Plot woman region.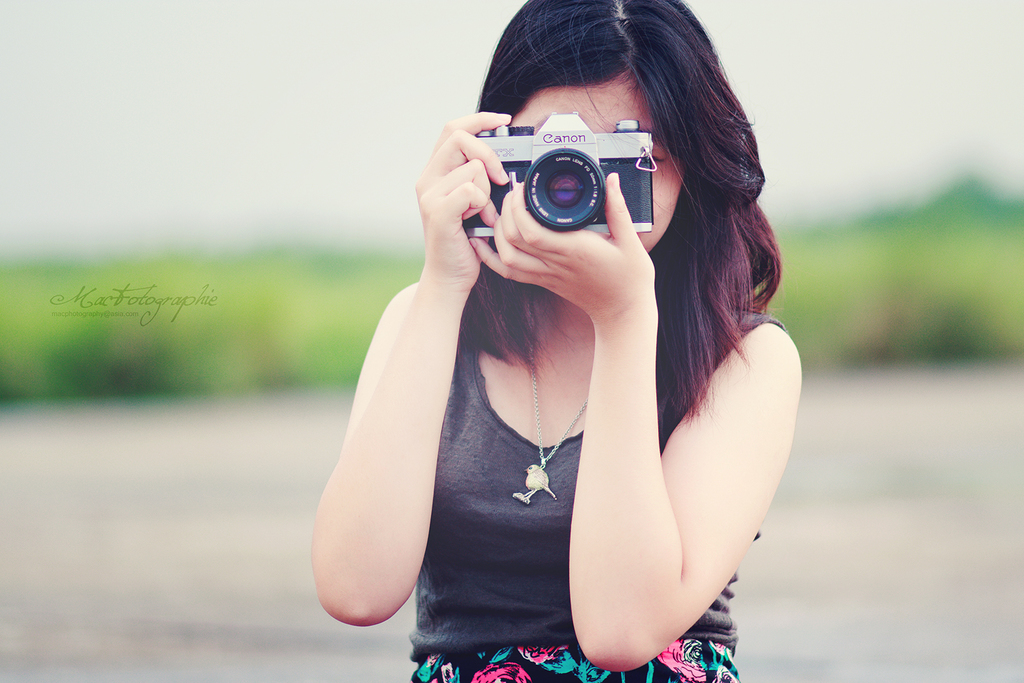
Plotted at [x1=314, y1=3, x2=799, y2=671].
